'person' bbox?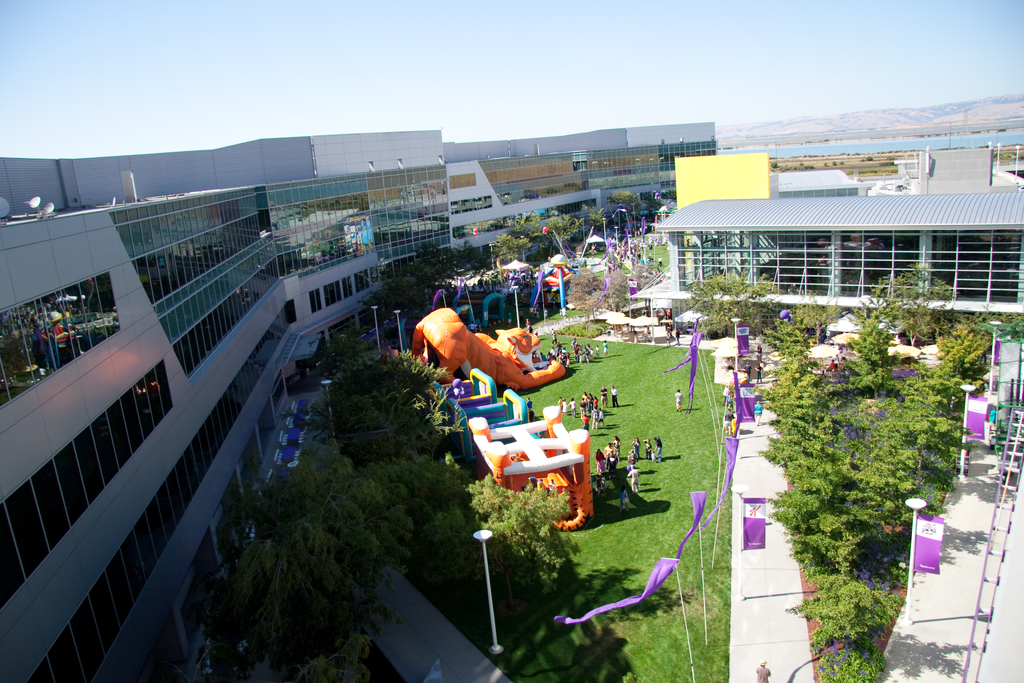
box=[506, 308, 510, 324]
